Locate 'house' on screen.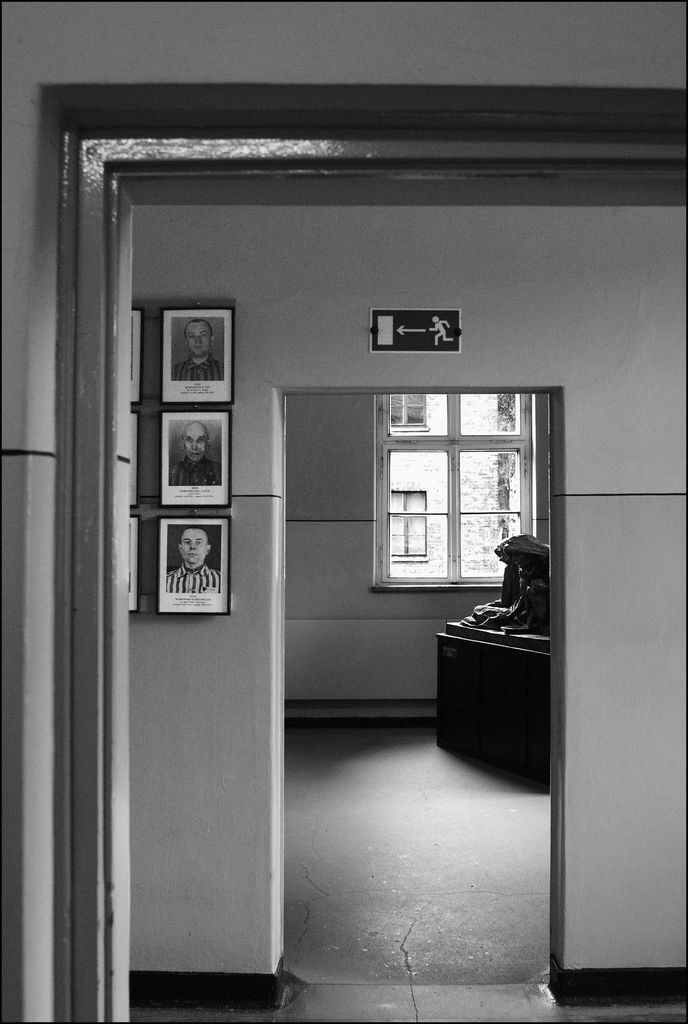
On screen at <box>0,0,687,1023</box>.
